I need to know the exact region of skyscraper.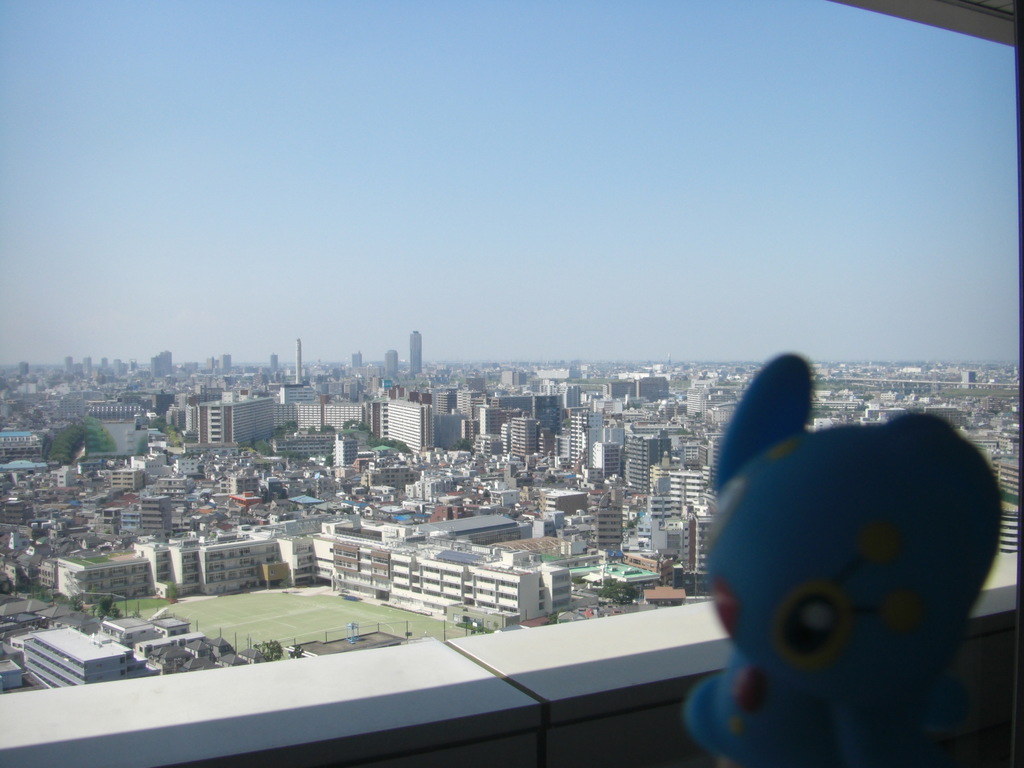
Region: <bbox>385, 389, 429, 451</bbox>.
